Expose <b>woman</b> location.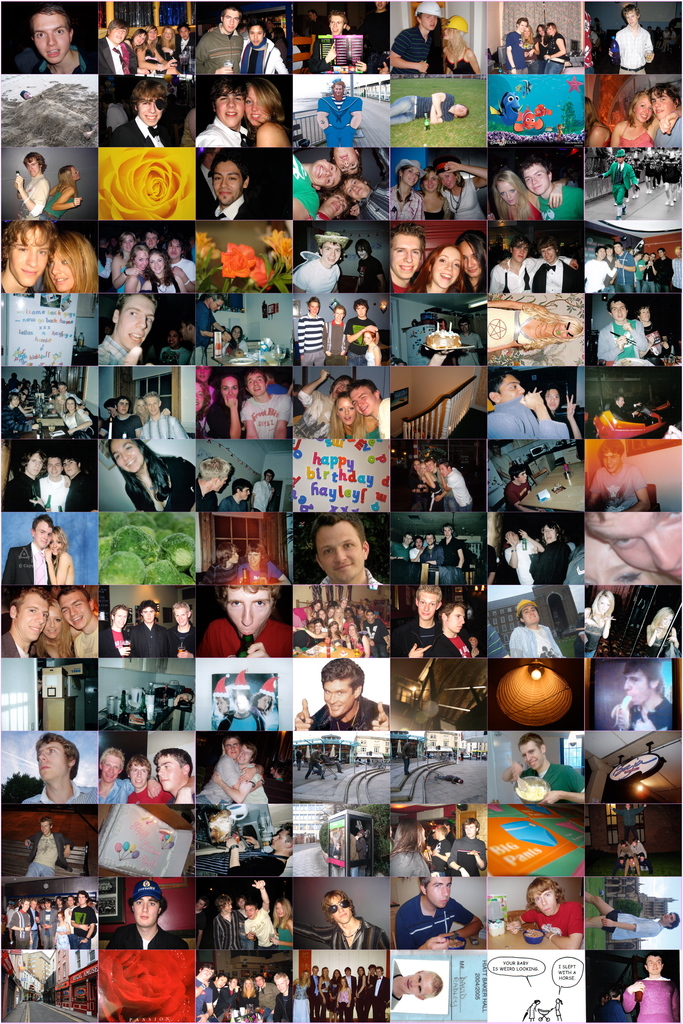
Exposed at box=[268, 893, 294, 950].
